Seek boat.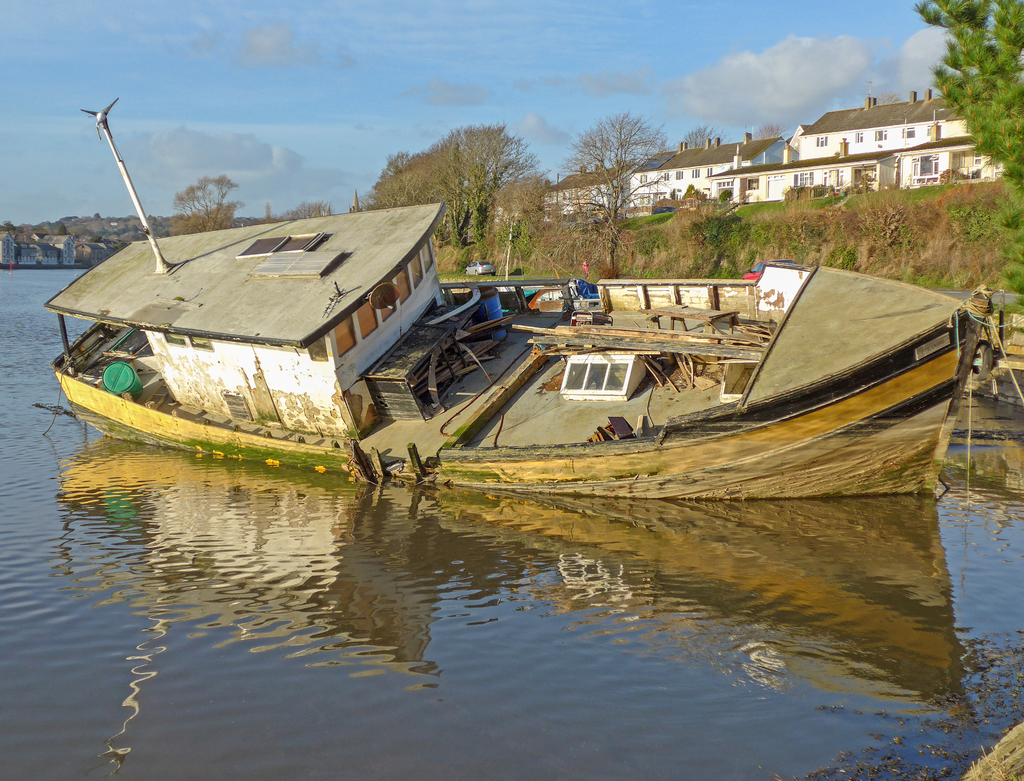
bbox=[0, 217, 1018, 512].
